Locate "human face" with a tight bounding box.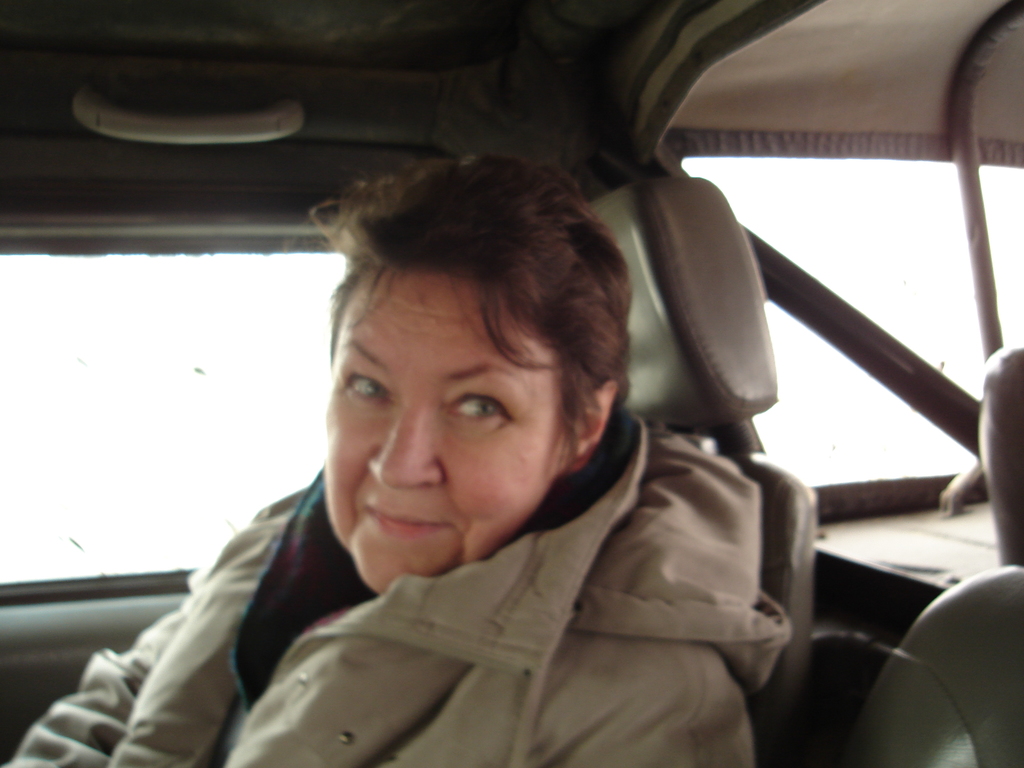
crop(332, 274, 568, 593).
